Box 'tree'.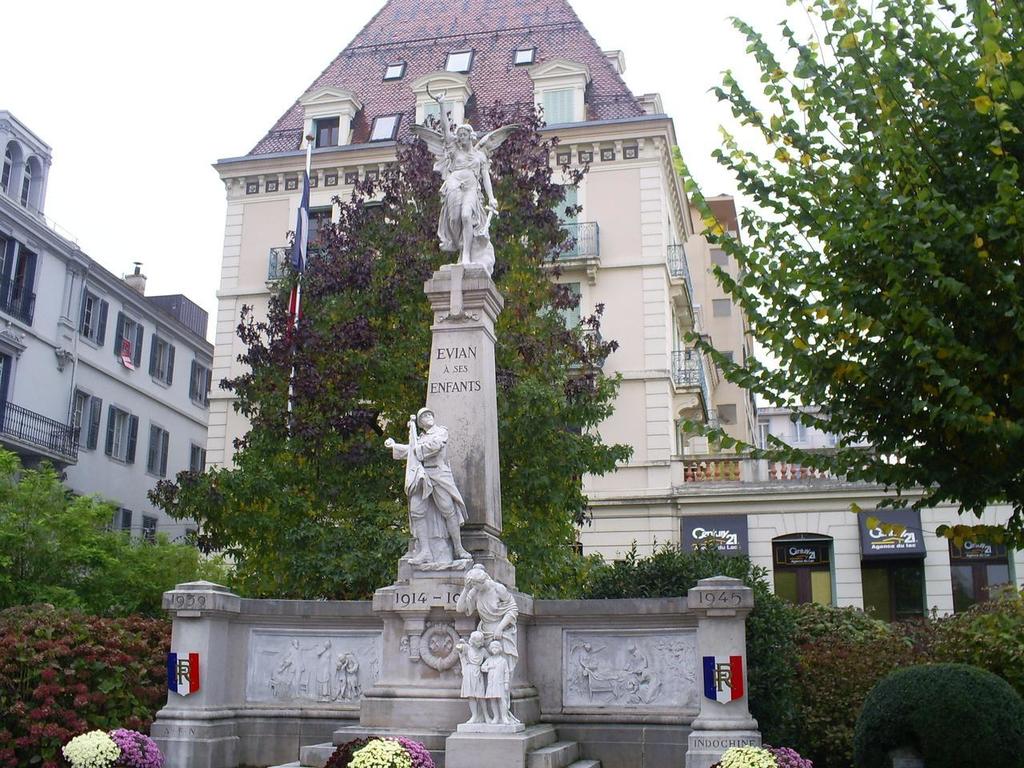
bbox=[0, 448, 232, 616].
